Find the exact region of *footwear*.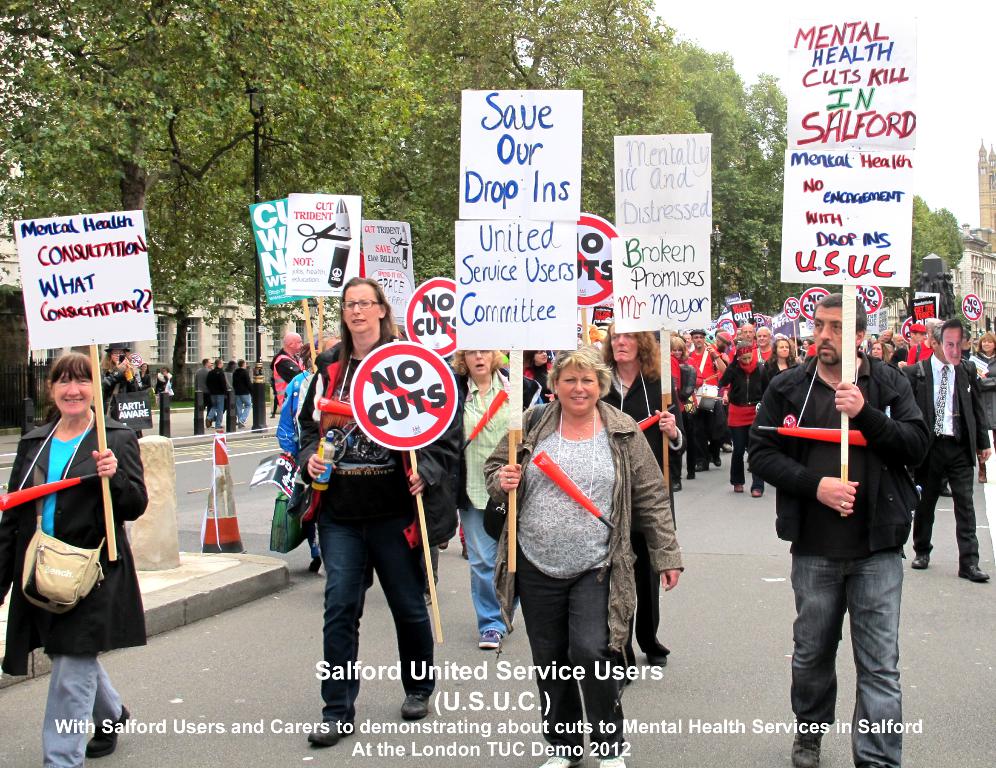
Exact region: 913,543,931,568.
